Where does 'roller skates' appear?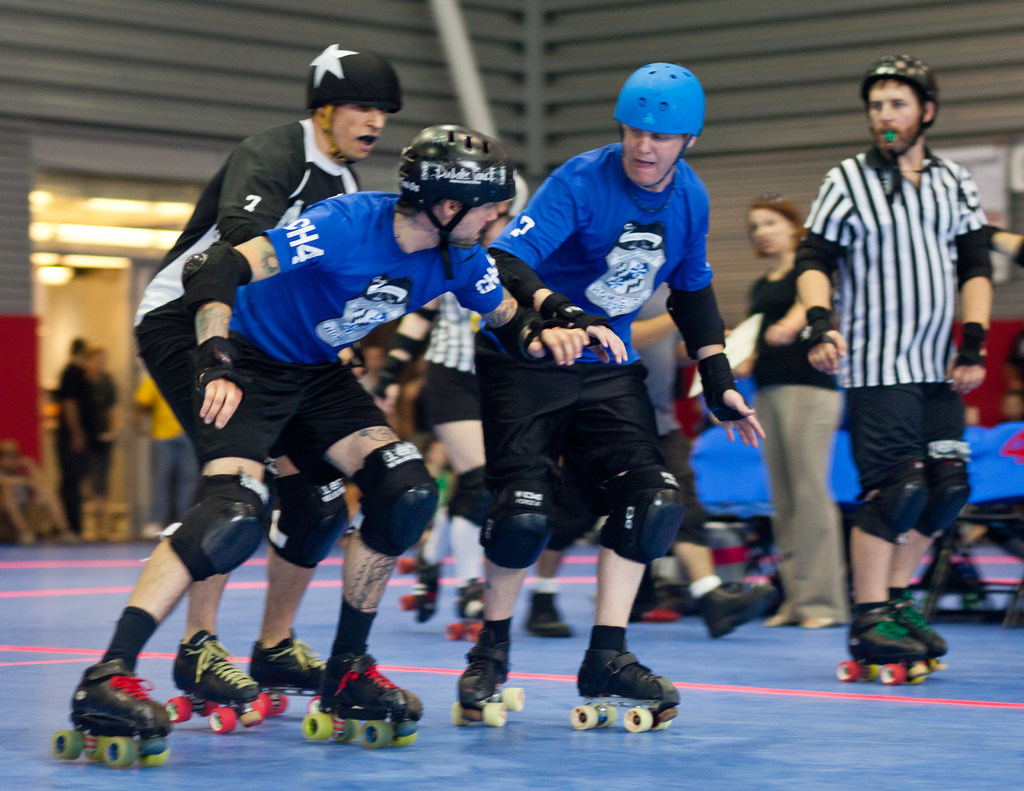
Appears at select_region(452, 629, 527, 728).
